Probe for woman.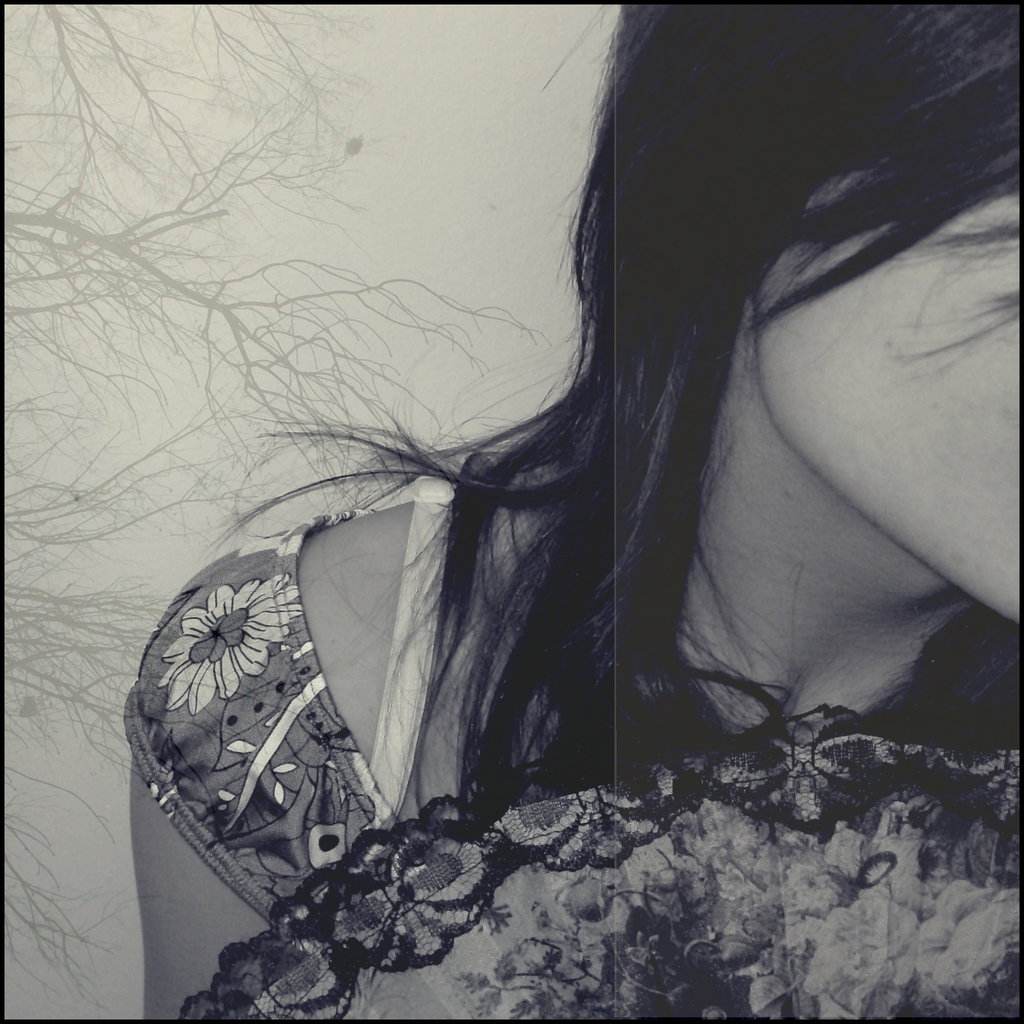
Probe result: l=107, t=0, r=970, b=983.
